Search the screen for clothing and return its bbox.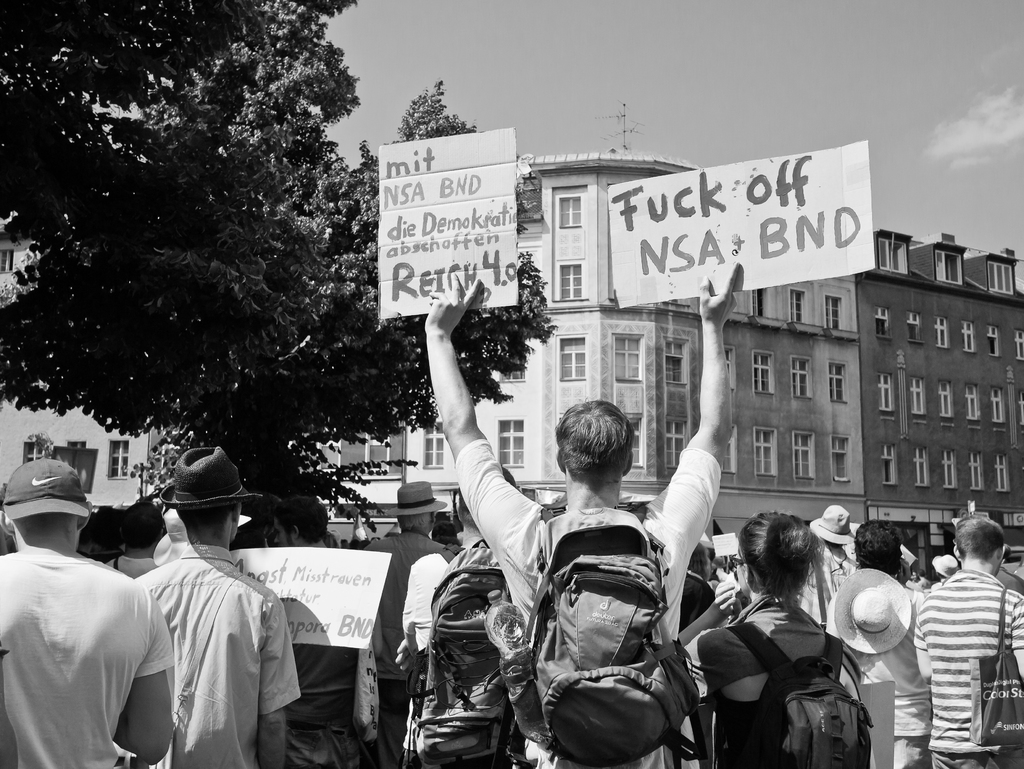
Found: 912 560 1023 768.
